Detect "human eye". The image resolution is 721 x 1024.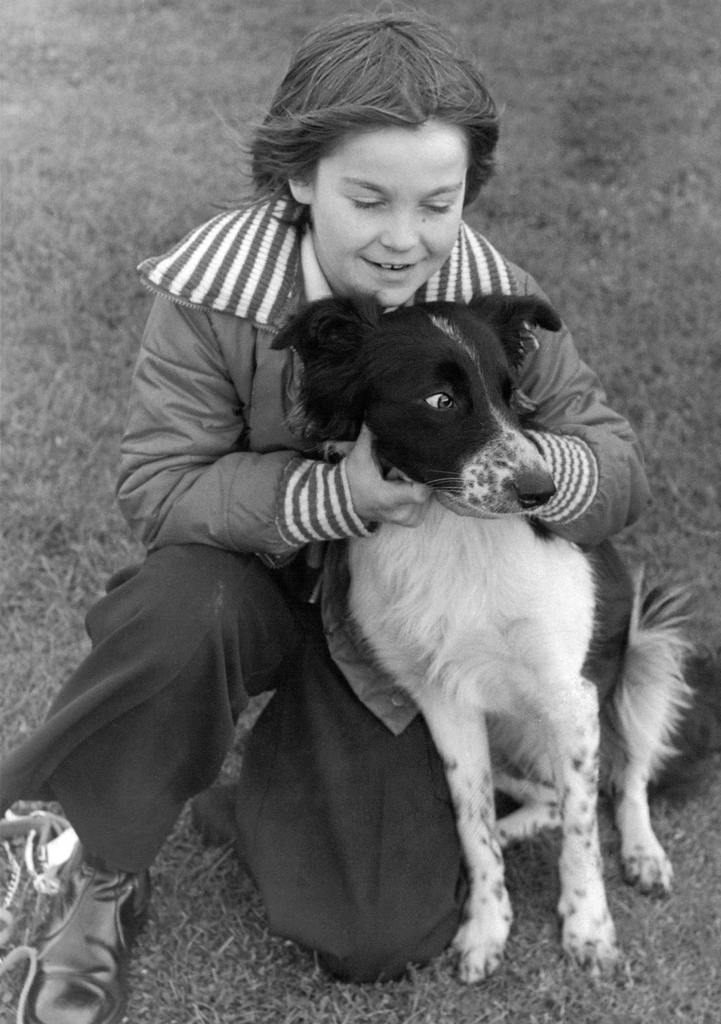
locate(350, 191, 384, 216).
